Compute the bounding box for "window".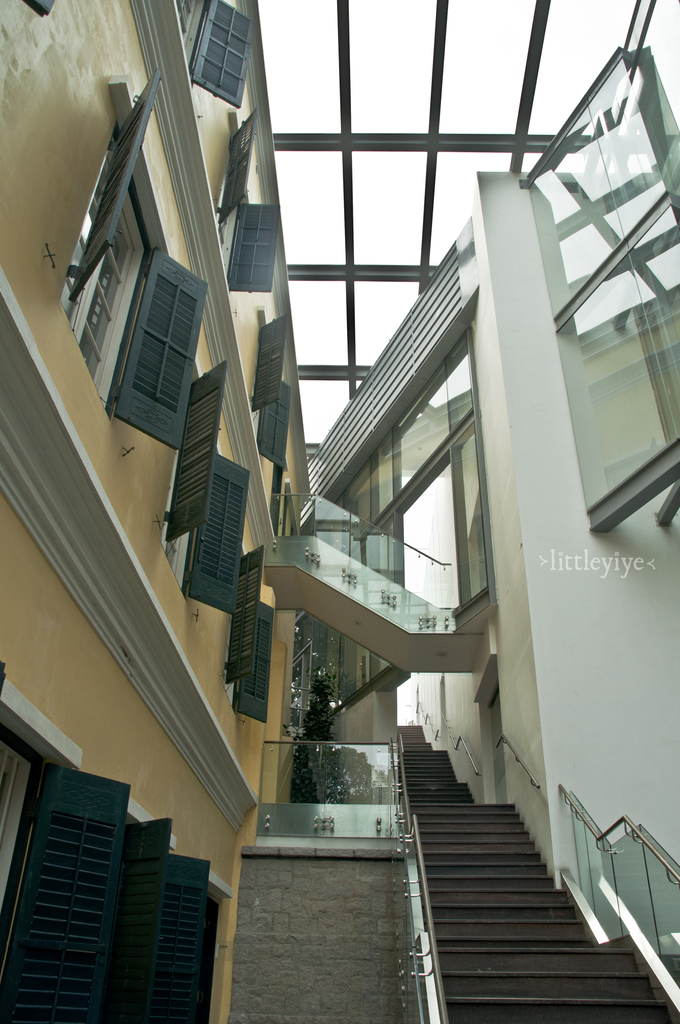
x1=253, y1=316, x2=295, y2=475.
